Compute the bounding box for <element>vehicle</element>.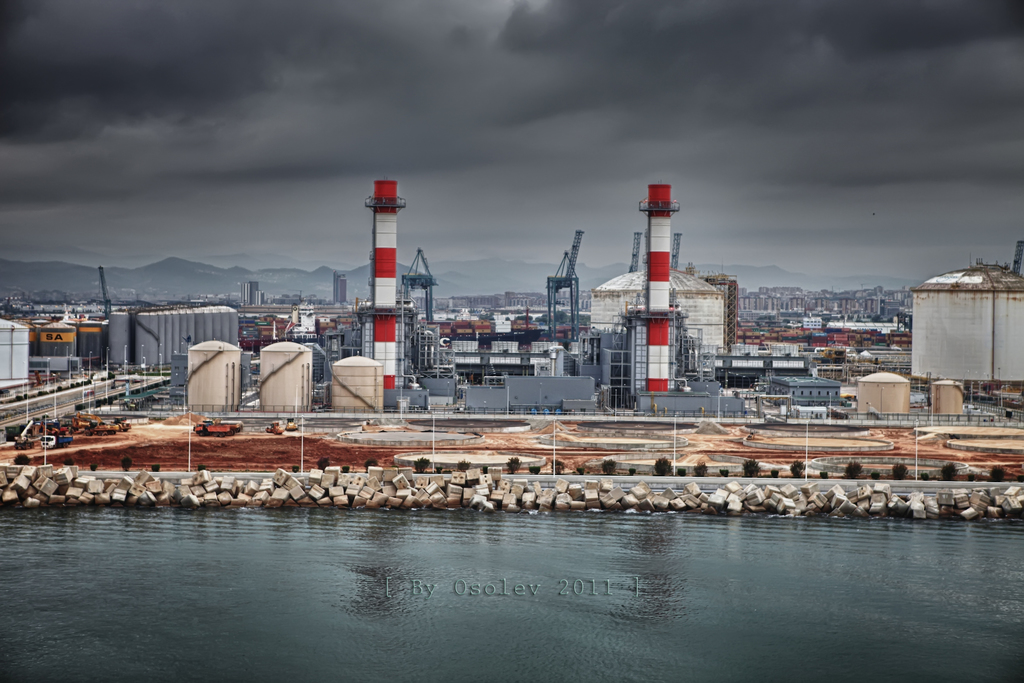
<box>71,409,122,438</box>.
